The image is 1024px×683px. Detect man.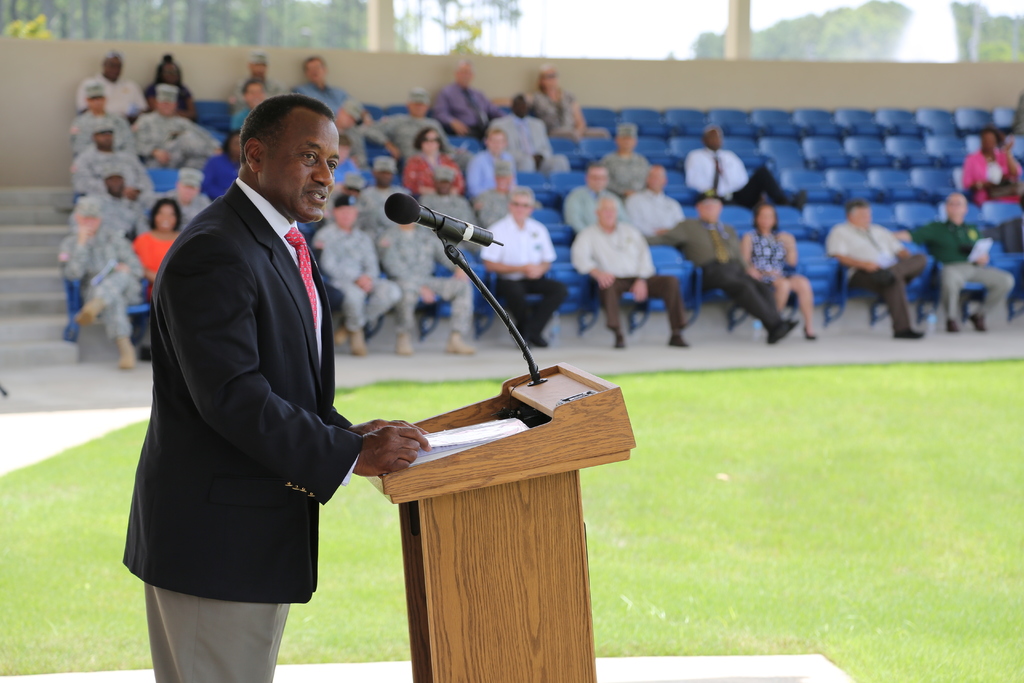
Detection: detection(378, 205, 477, 359).
